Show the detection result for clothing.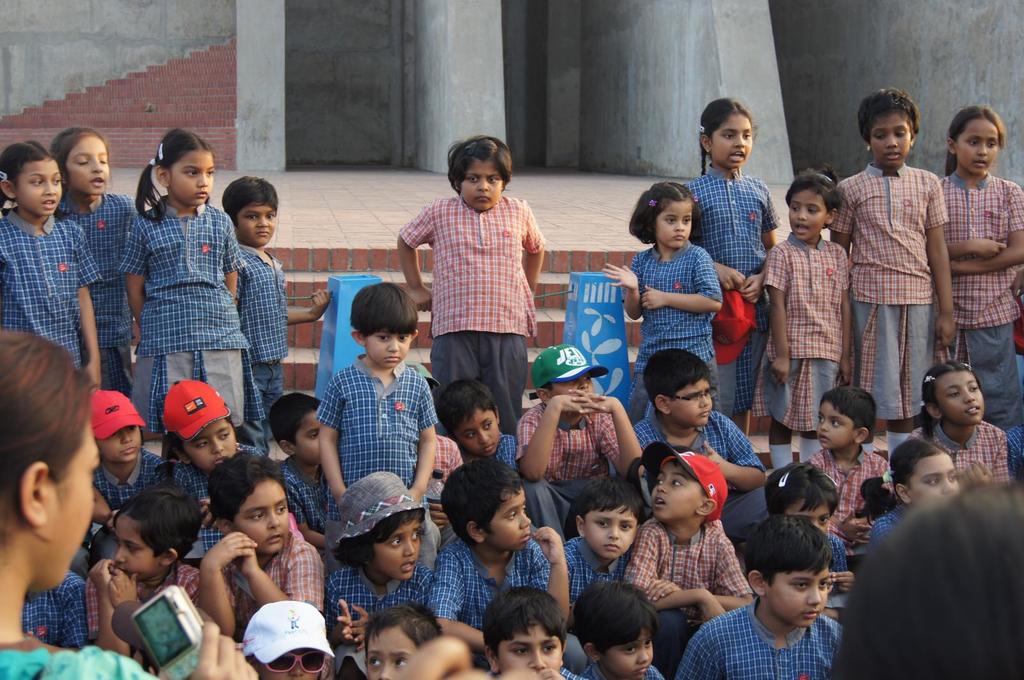
<box>561,528,635,615</box>.
